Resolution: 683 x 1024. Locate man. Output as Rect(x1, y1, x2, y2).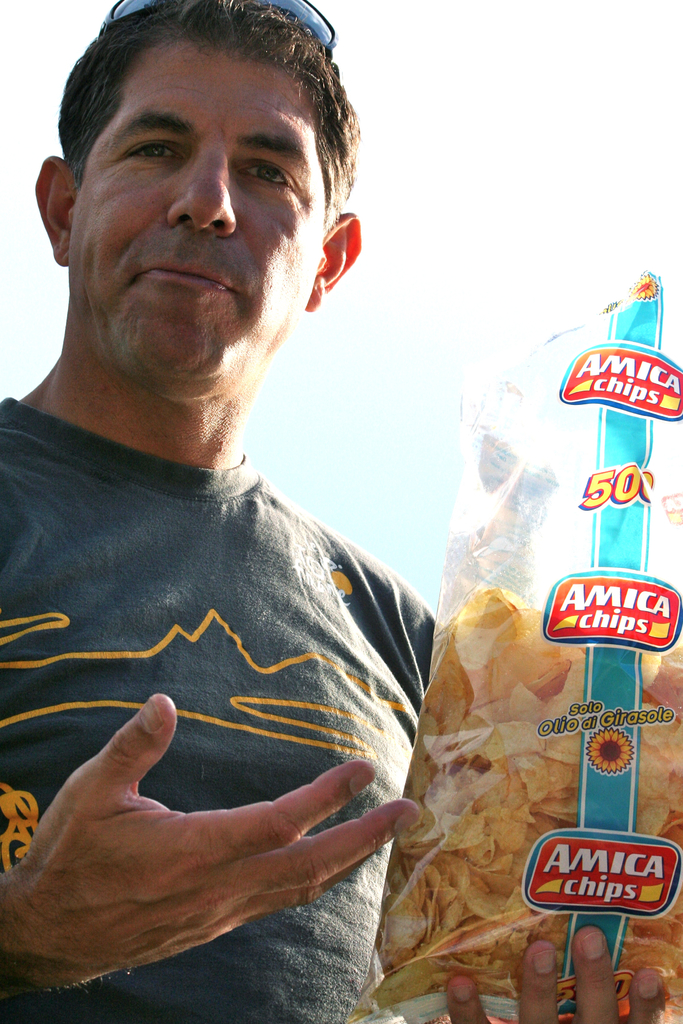
Rect(0, 0, 490, 997).
